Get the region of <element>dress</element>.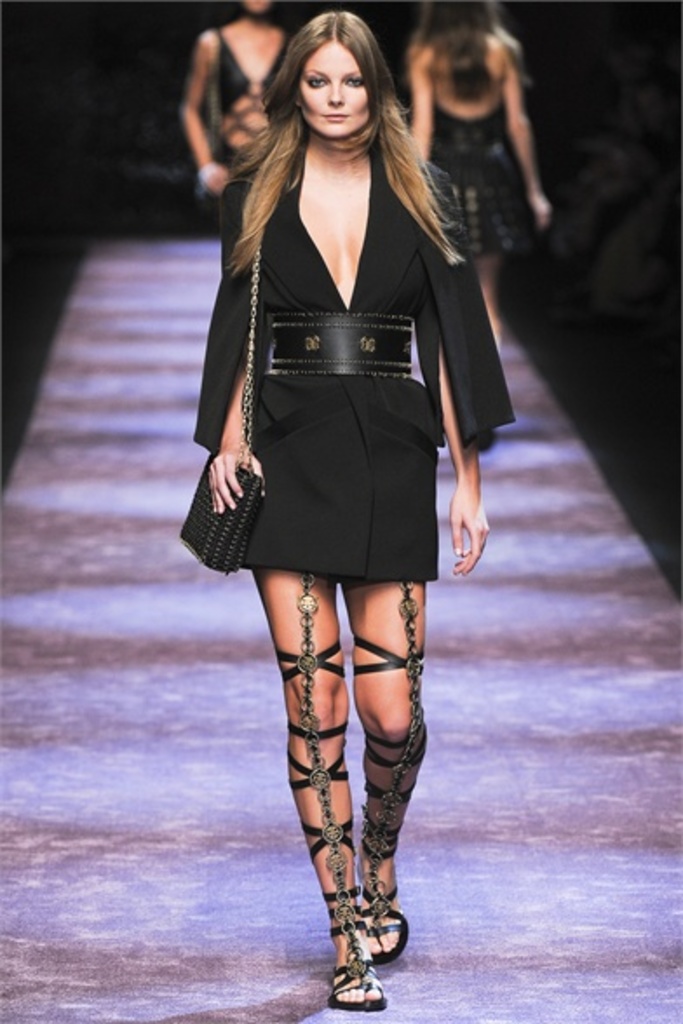
x1=401, y1=17, x2=556, y2=266.
